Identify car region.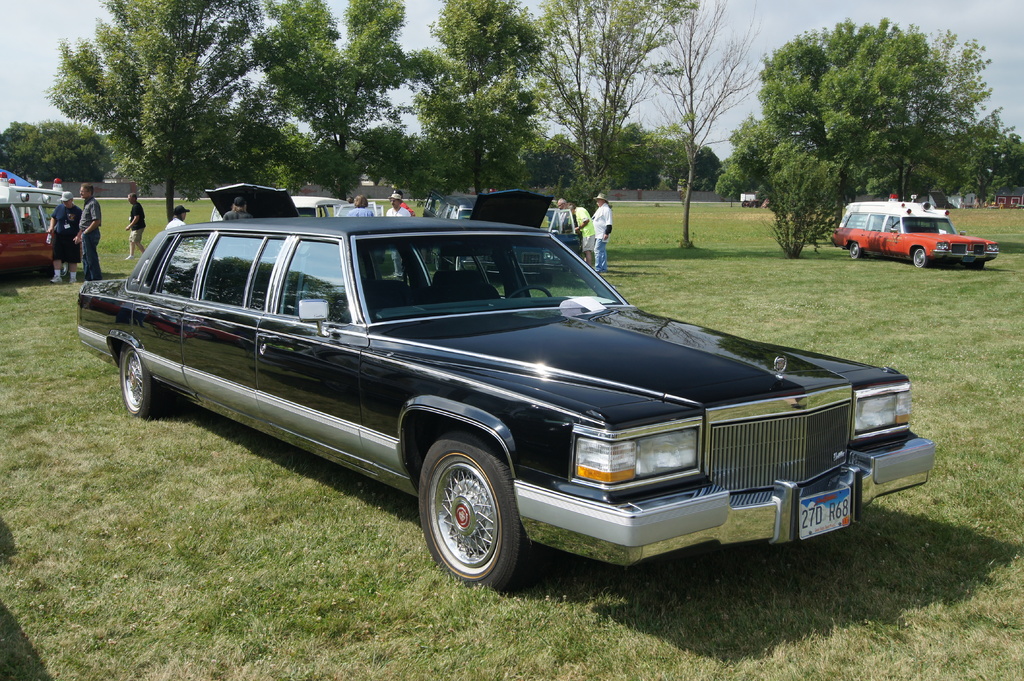
Region: {"left": 450, "top": 185, "right": 588, "bottom": 282}.
